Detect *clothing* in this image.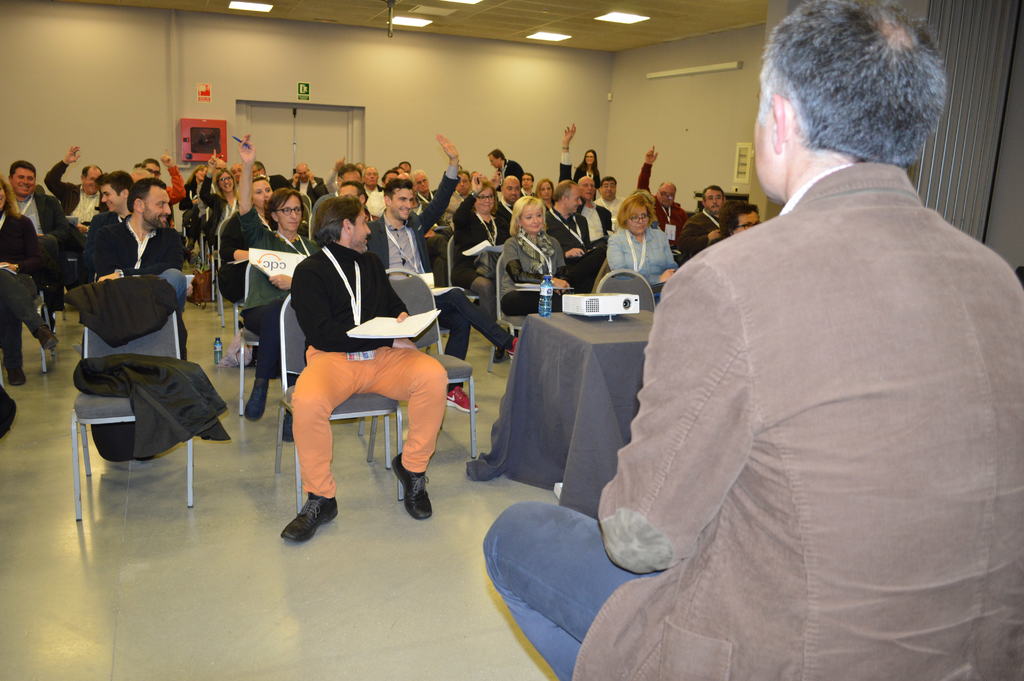
Detection: [452, 197, 508, 315].
